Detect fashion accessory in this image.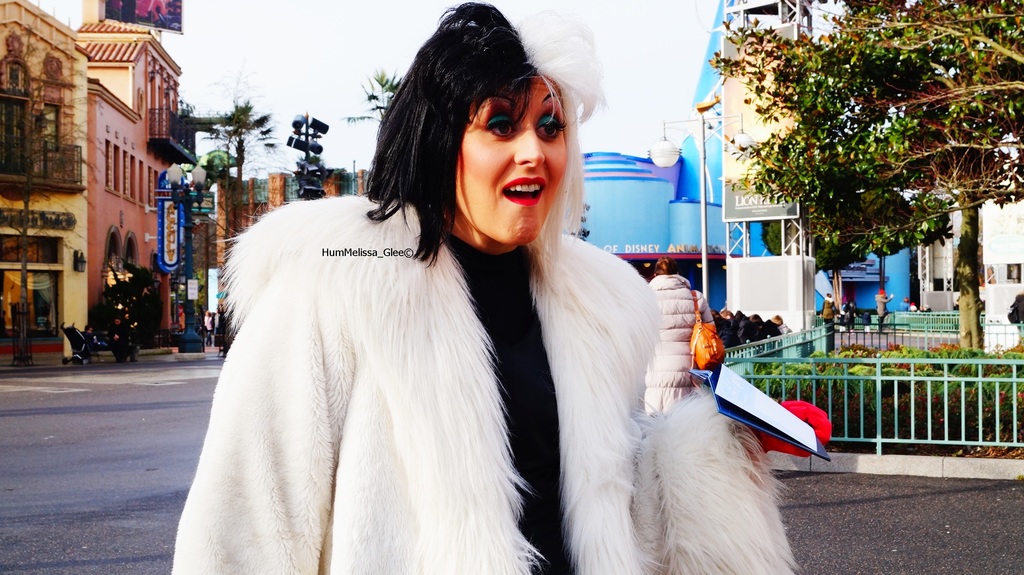
Detection: bbox(911, 302, 915, 305).
